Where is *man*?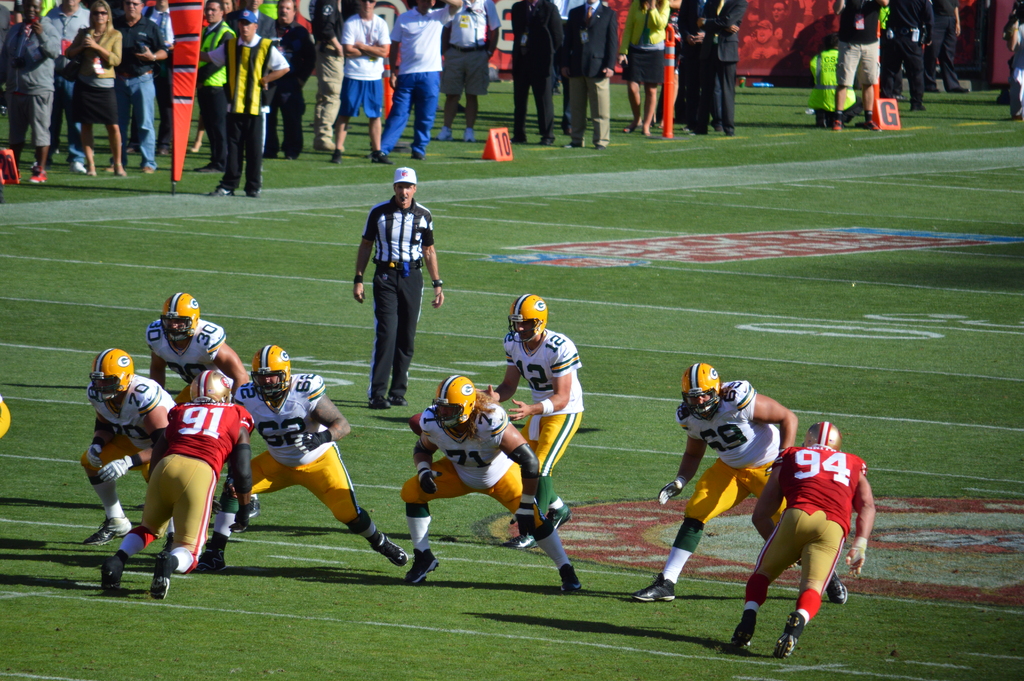
(378, 0, 463, 158).
